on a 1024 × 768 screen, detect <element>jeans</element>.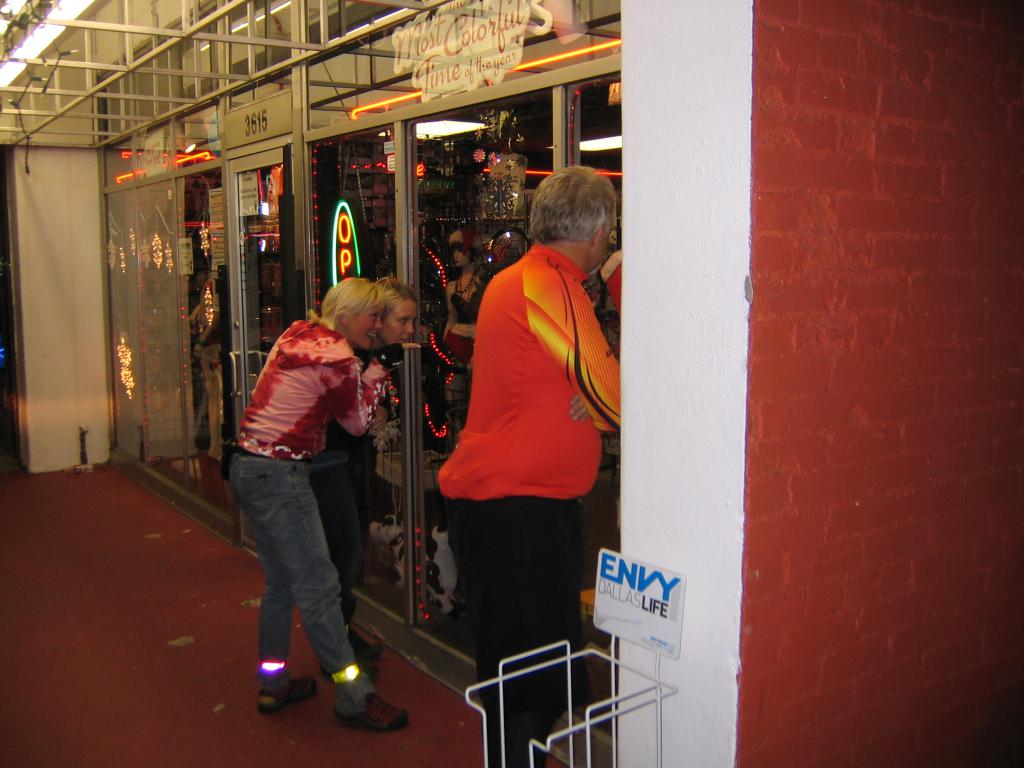
<region>226, 456, 364, 707</region>.
